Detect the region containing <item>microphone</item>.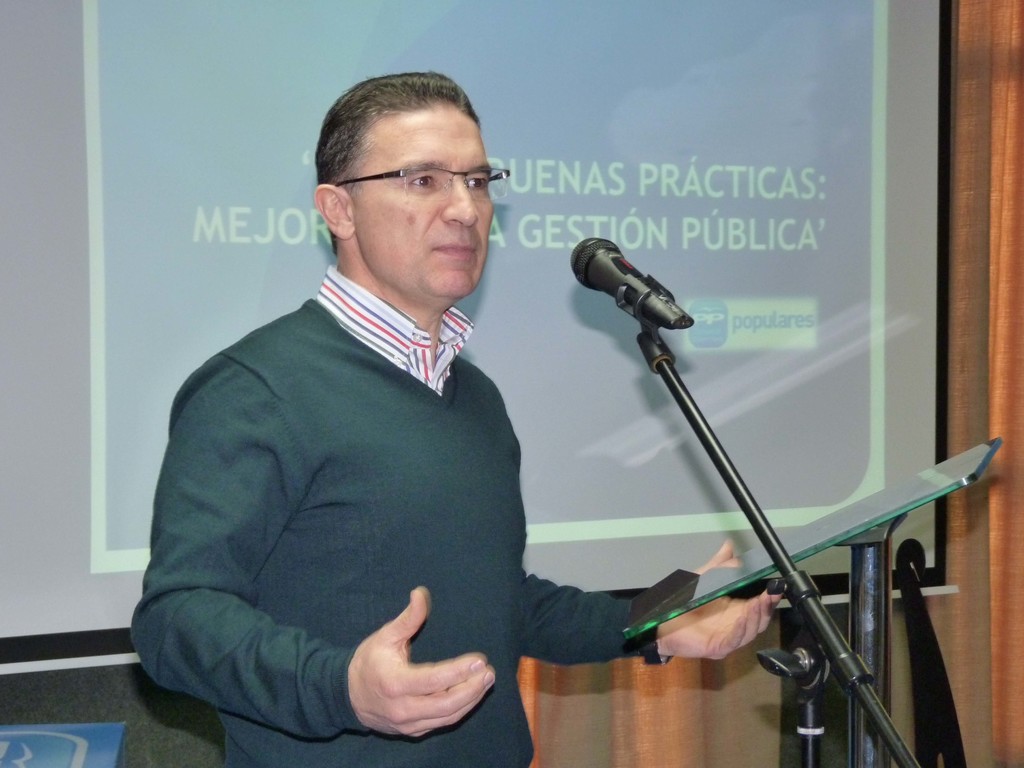
(564,245,696,337).
